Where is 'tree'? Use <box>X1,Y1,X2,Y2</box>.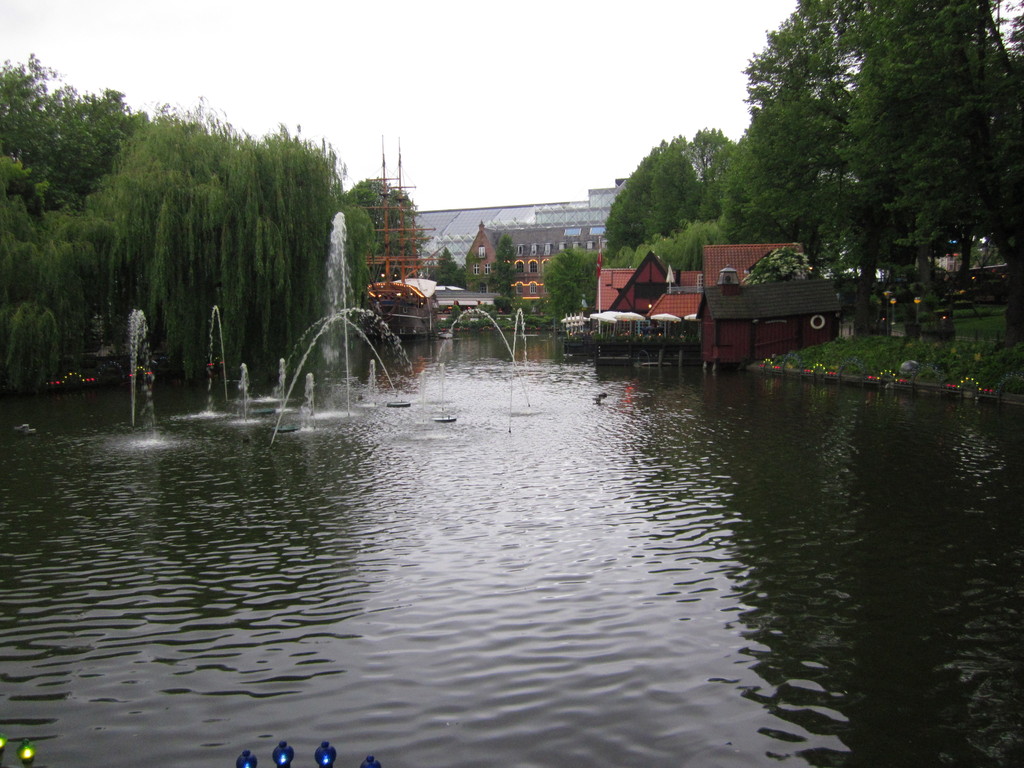
<box>488,232,523,303</box>.
